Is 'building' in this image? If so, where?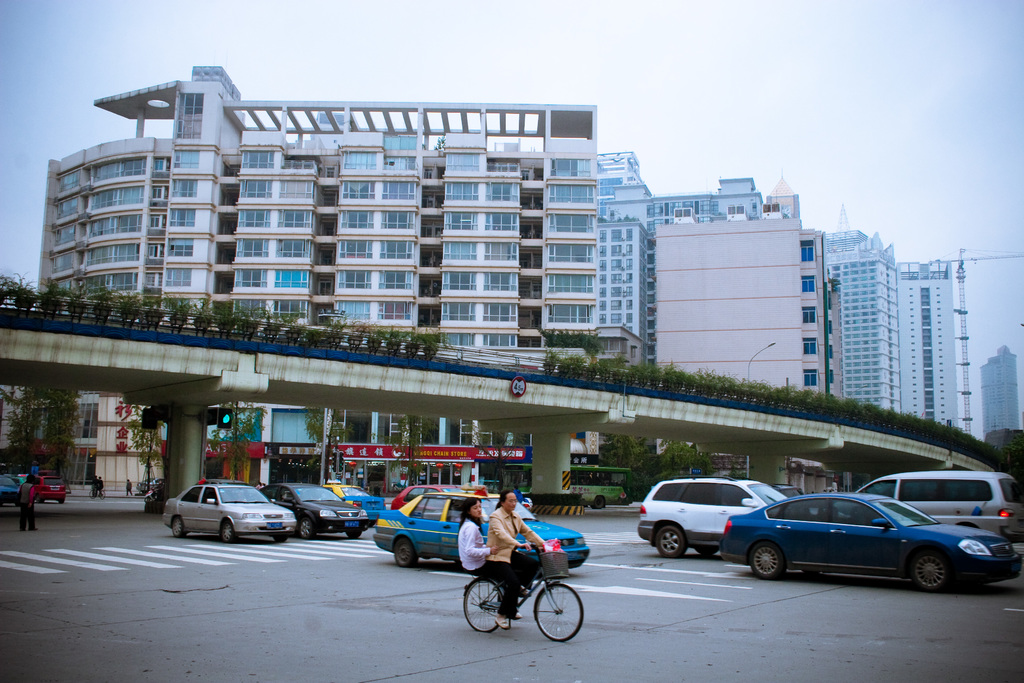
Yes, at crop(979, 346, 1022, 433).
